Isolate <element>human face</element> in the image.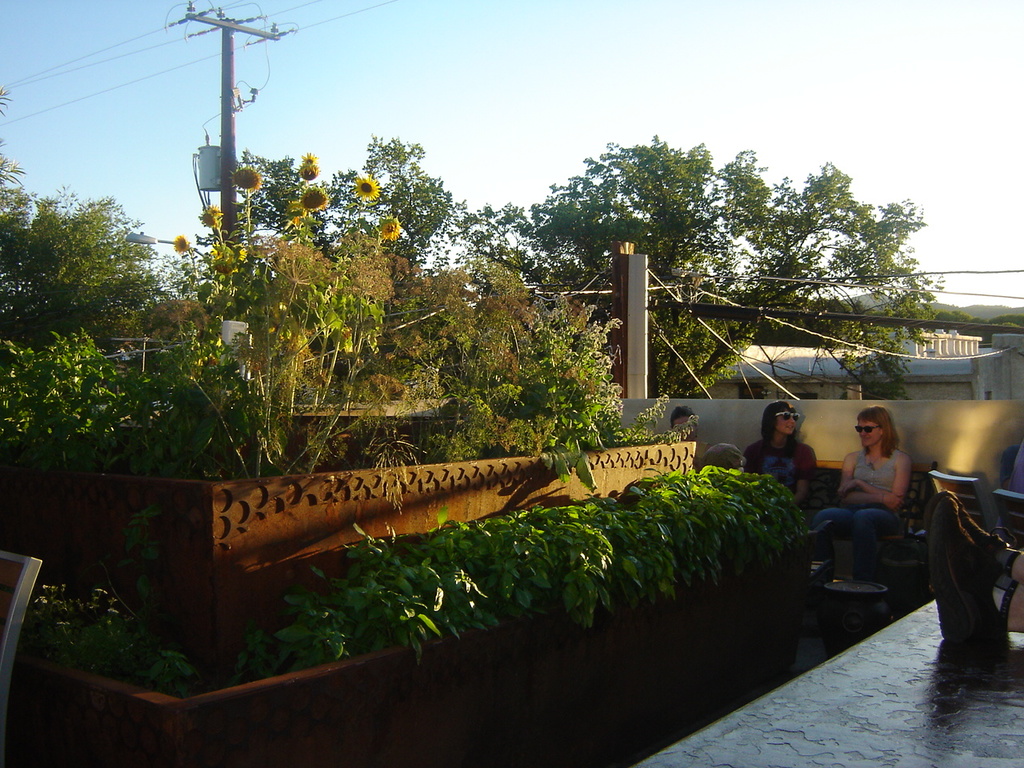
Isolated region: x1=775, y1=408, x2=798, y2=437.
